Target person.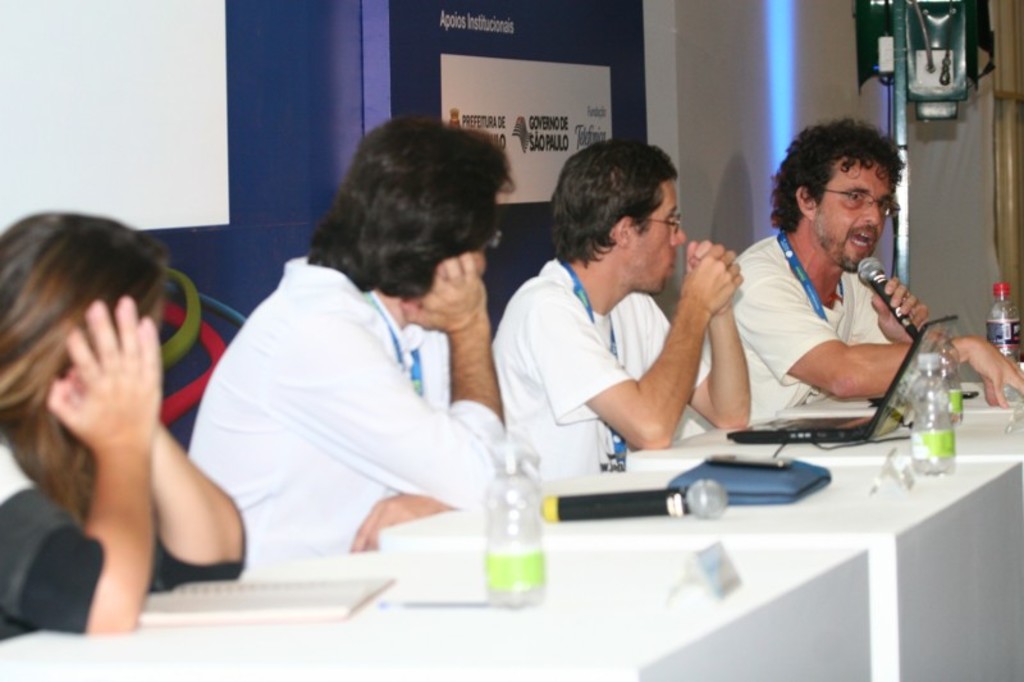
Target region: bbox(0, 211, 244, 645).
